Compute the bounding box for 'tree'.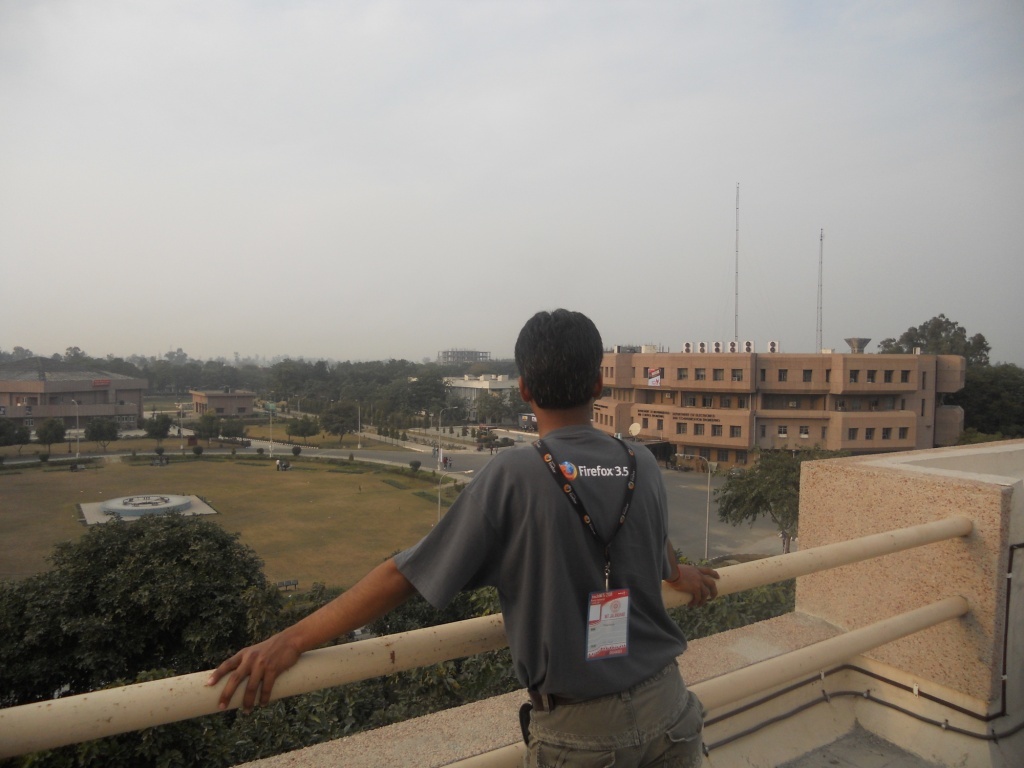
{"left": 712, "top": 435, "right": 872, "bottom": 556}.
